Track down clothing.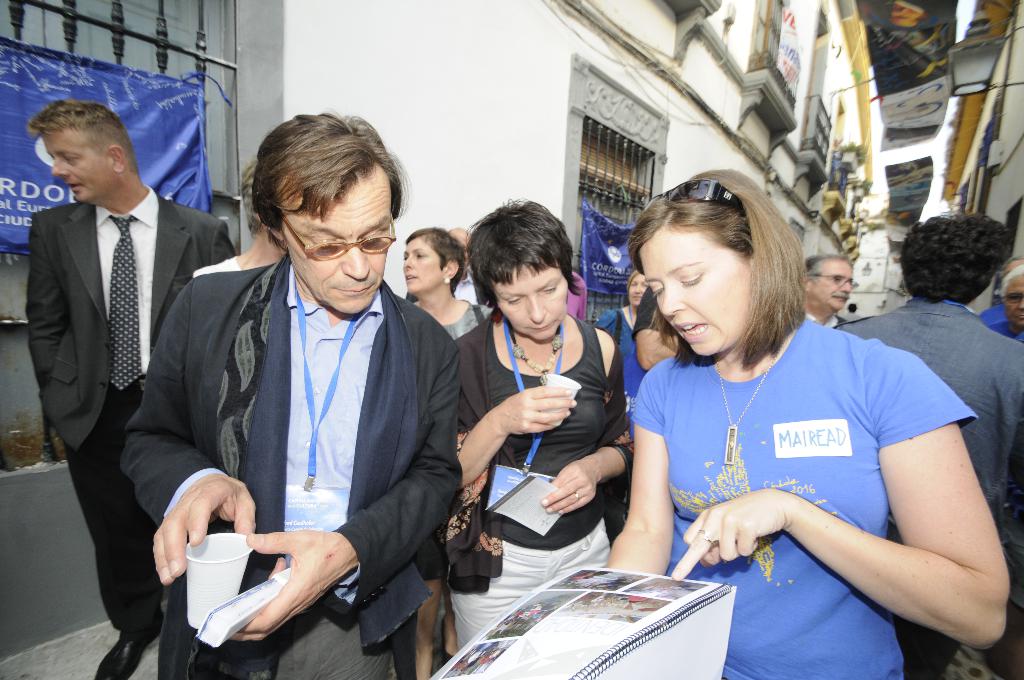
Tracked to (left=28, top=185, right=232, bottom=644).
